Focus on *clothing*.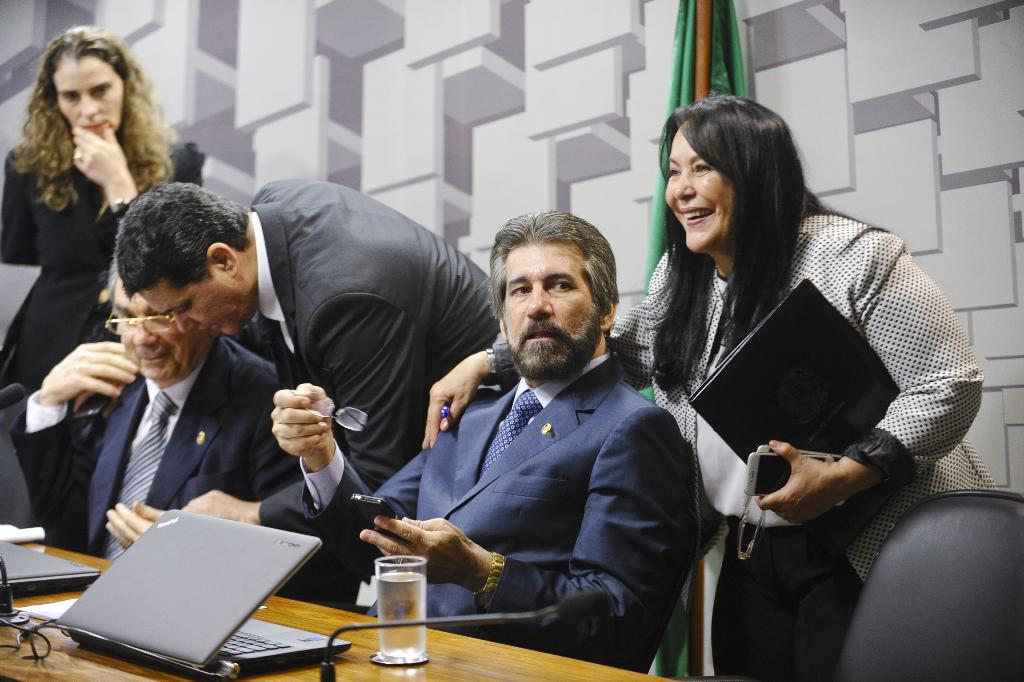
Focused at {"left": 493, "top": 200, "right": 998, "bottom": 681}.
